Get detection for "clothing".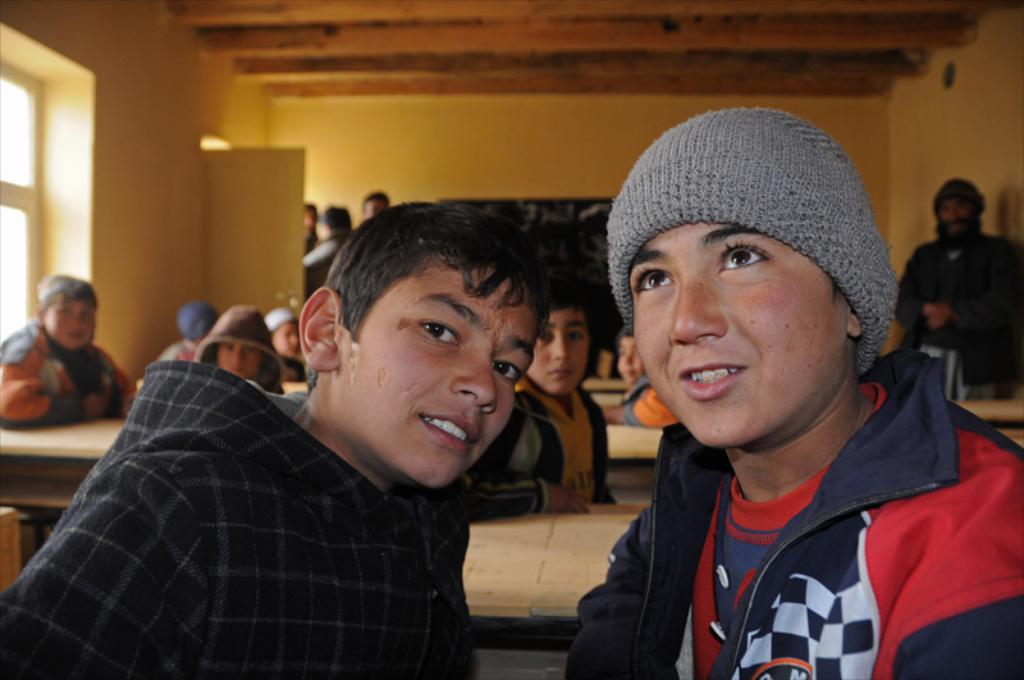
Detection: (left=563, top=344, right=1023, bottom=679).
